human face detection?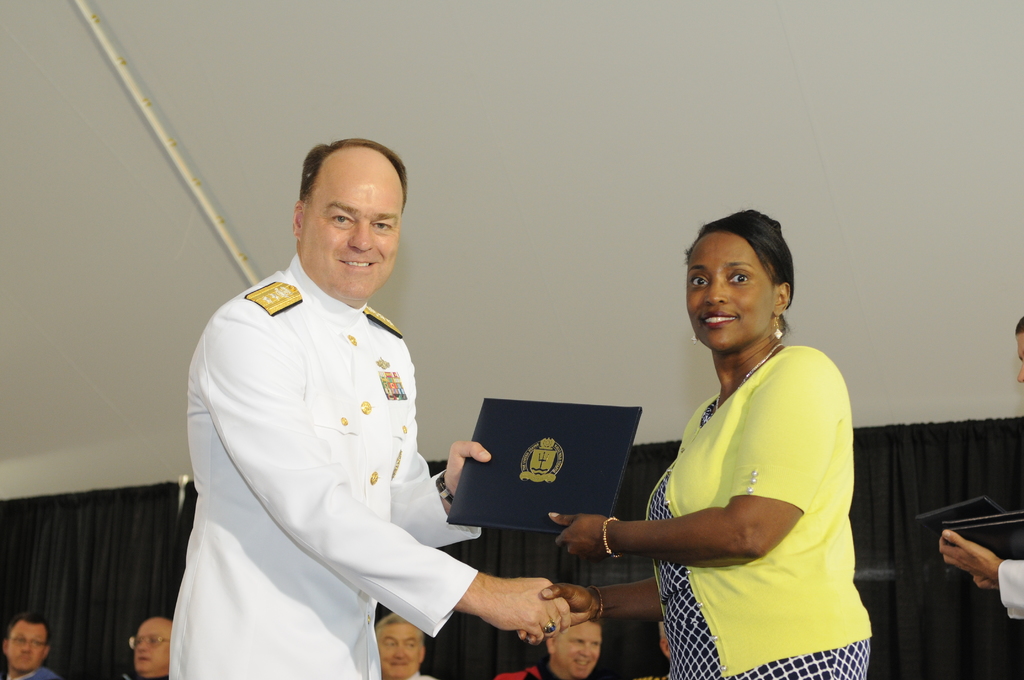
(left=552, top=622, right=601, bottom=679)
